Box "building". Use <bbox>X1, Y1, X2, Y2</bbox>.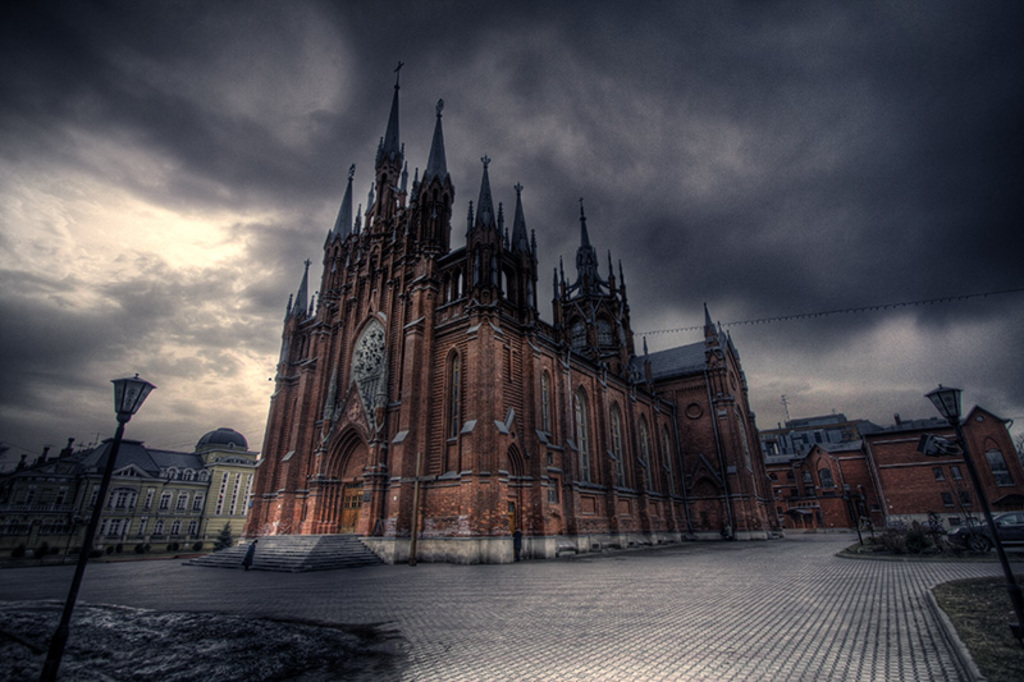
<bbox>242, 68, 783, 563</bbox>.
